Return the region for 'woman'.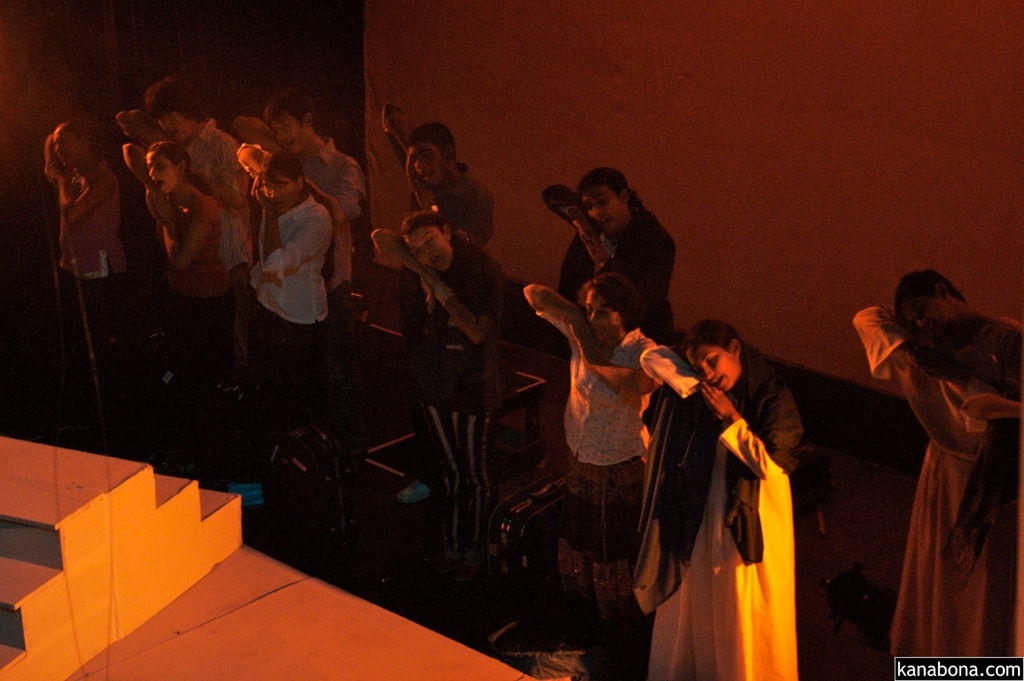
region(124, 136, 244, 420).
